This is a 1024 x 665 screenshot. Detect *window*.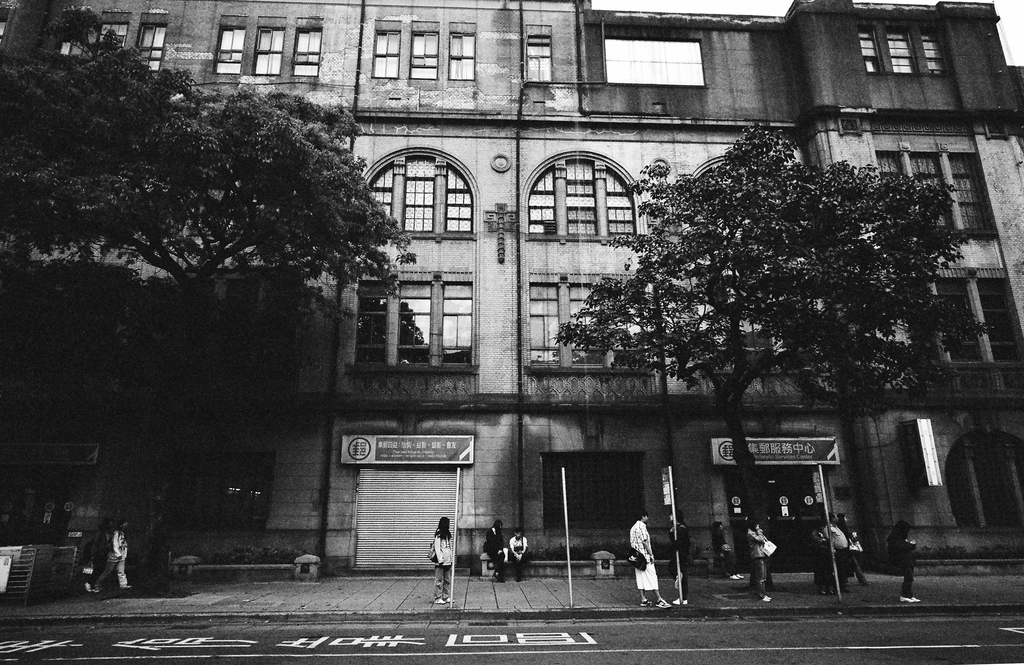
rect(450, 34, 476, 81).
